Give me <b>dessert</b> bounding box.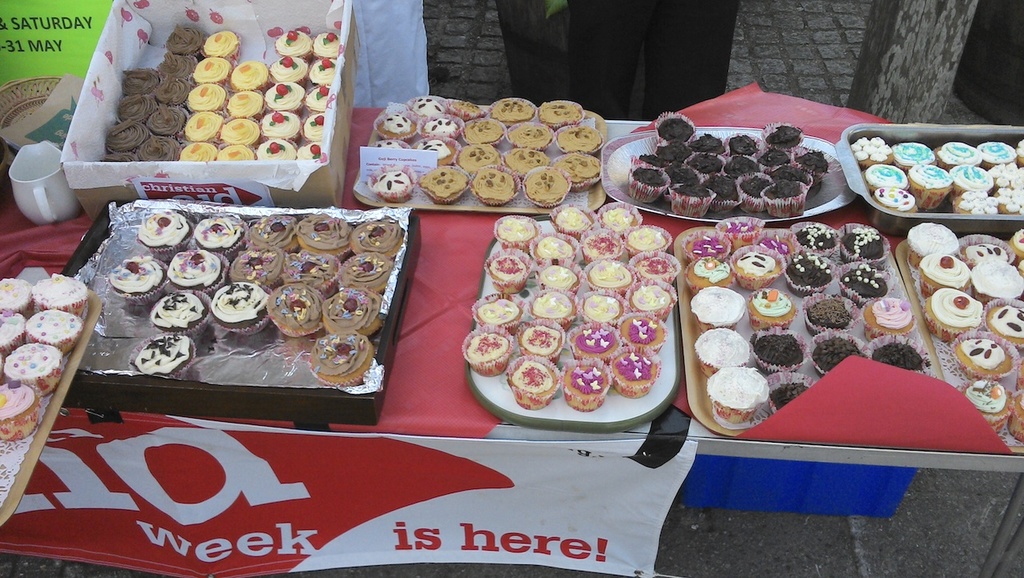
crop(794, 219, 838, 256).
